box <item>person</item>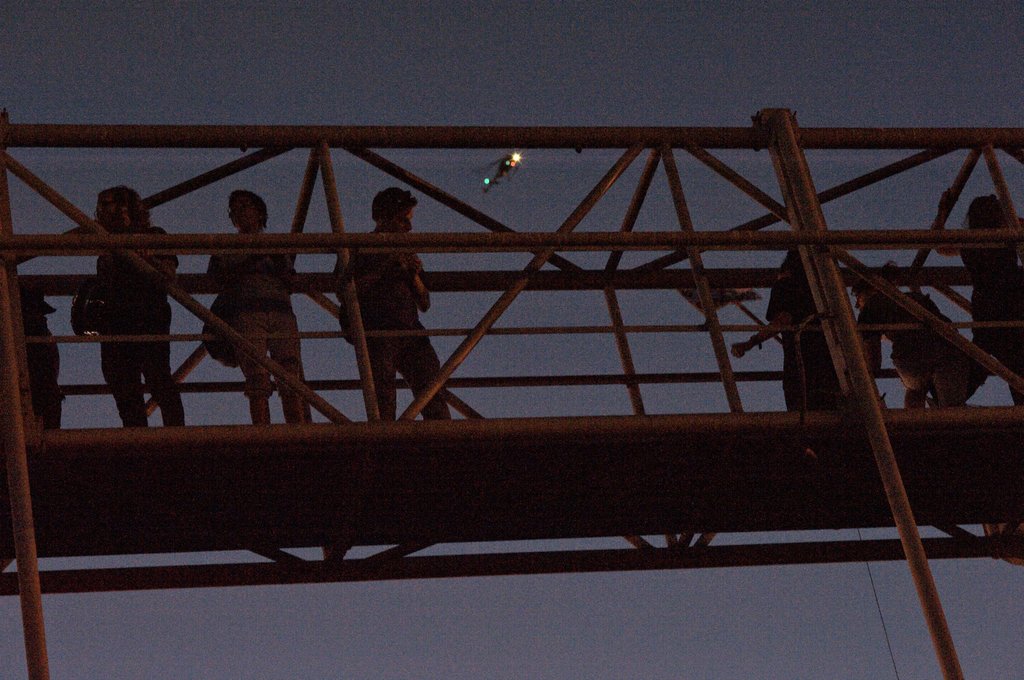
BBox(950, 196, 1023, 384)
